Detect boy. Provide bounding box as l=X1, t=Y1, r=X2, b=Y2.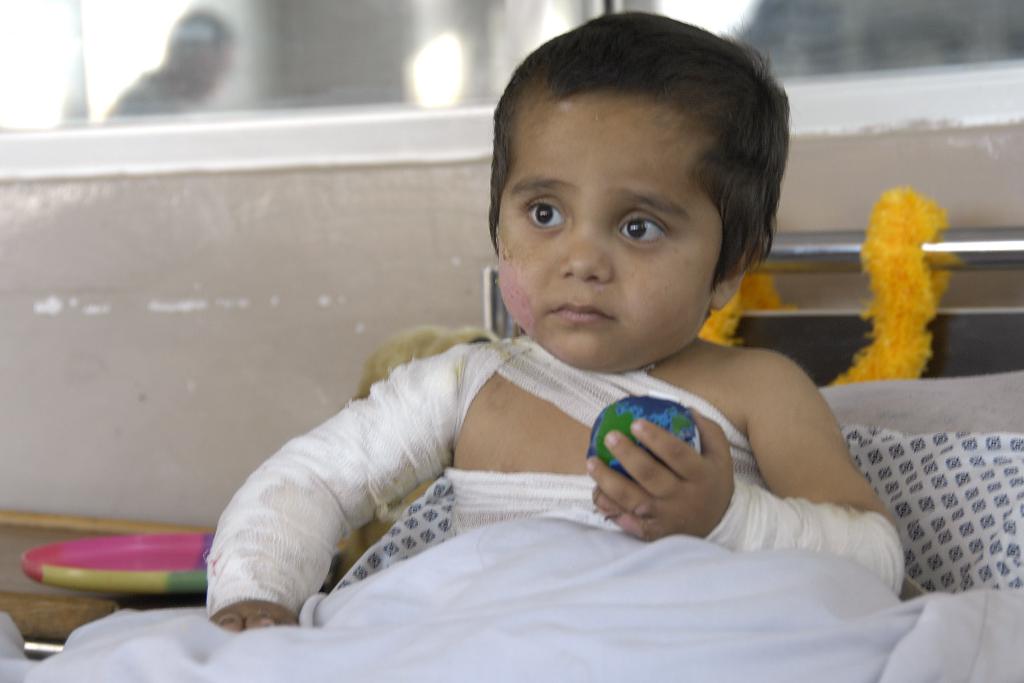
l=202, t=11, r=931, b=634.
